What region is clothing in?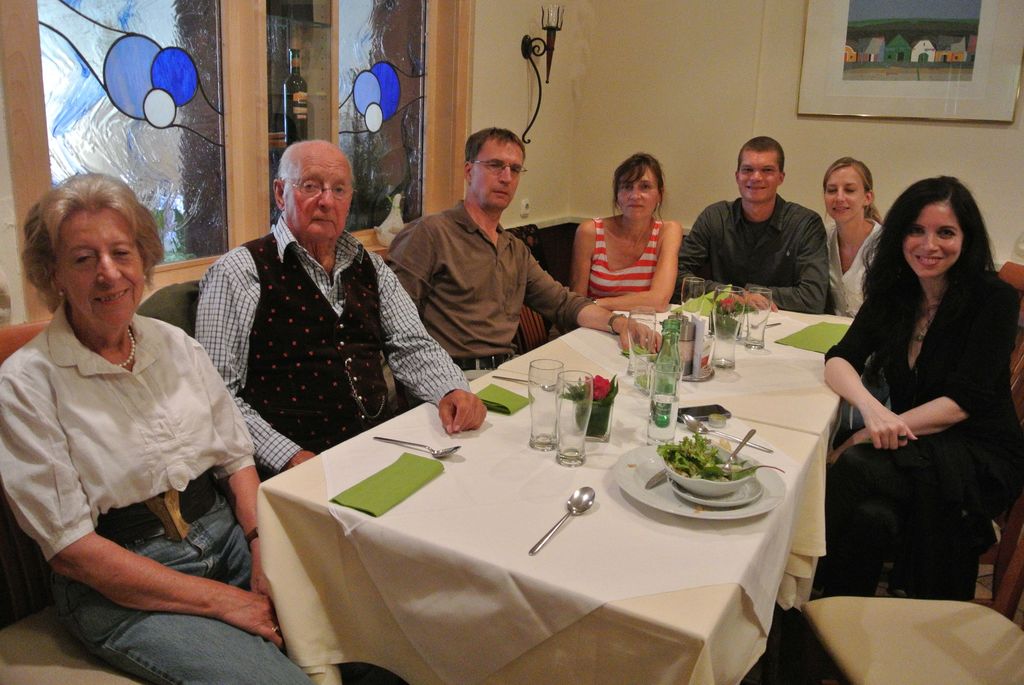
box=[184, 216, 480, 484].
